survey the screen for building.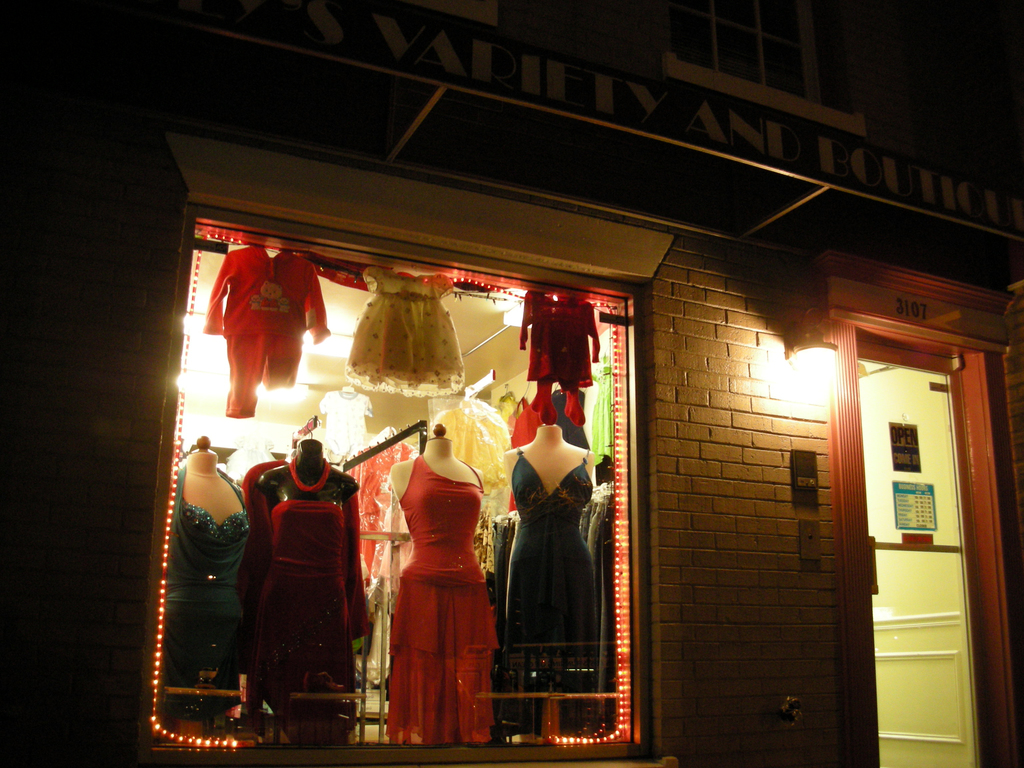
Survey found: [4, 4, 1023, 767].
